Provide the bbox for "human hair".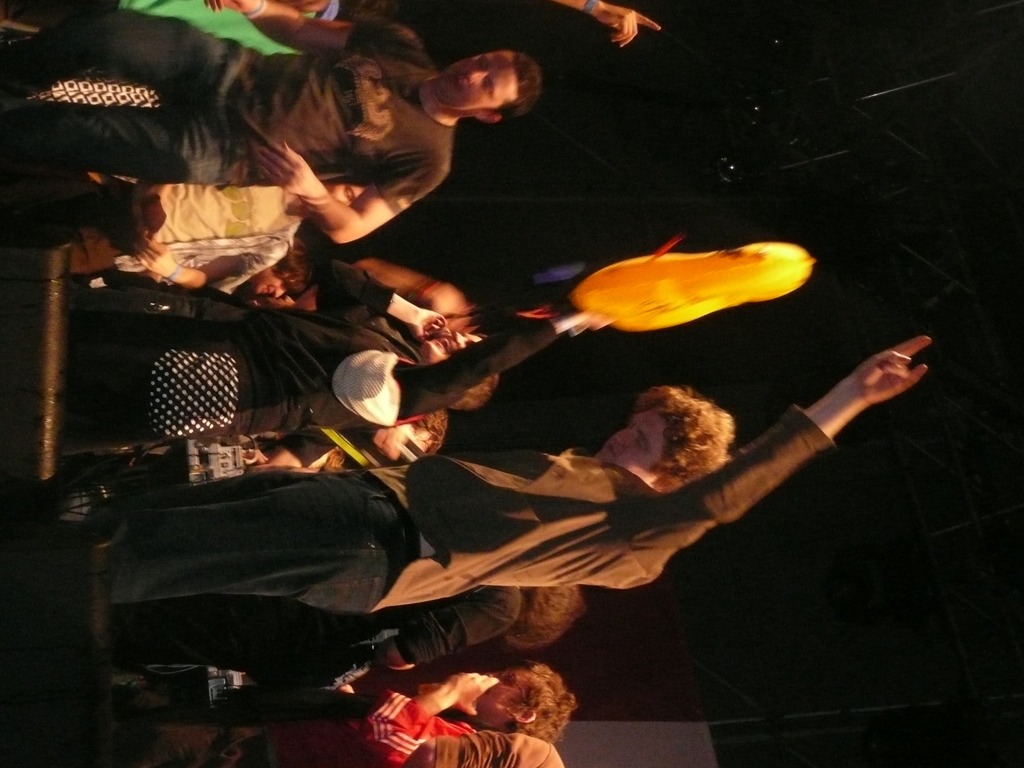
[493, 47, 542, 113].
